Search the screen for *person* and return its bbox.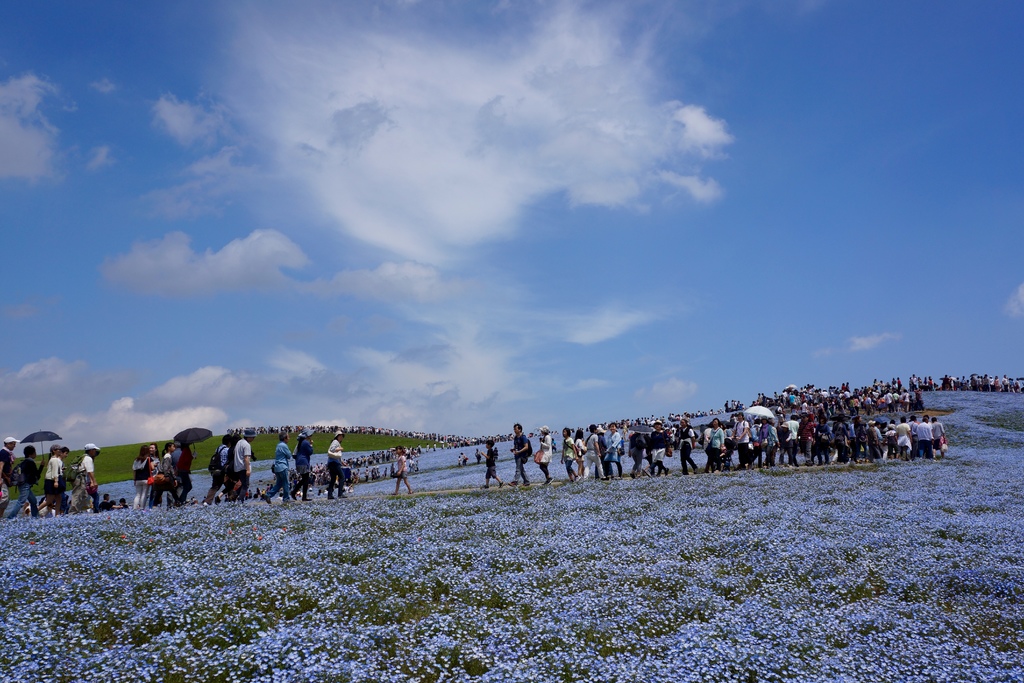
Found: 629,427,644,479.
